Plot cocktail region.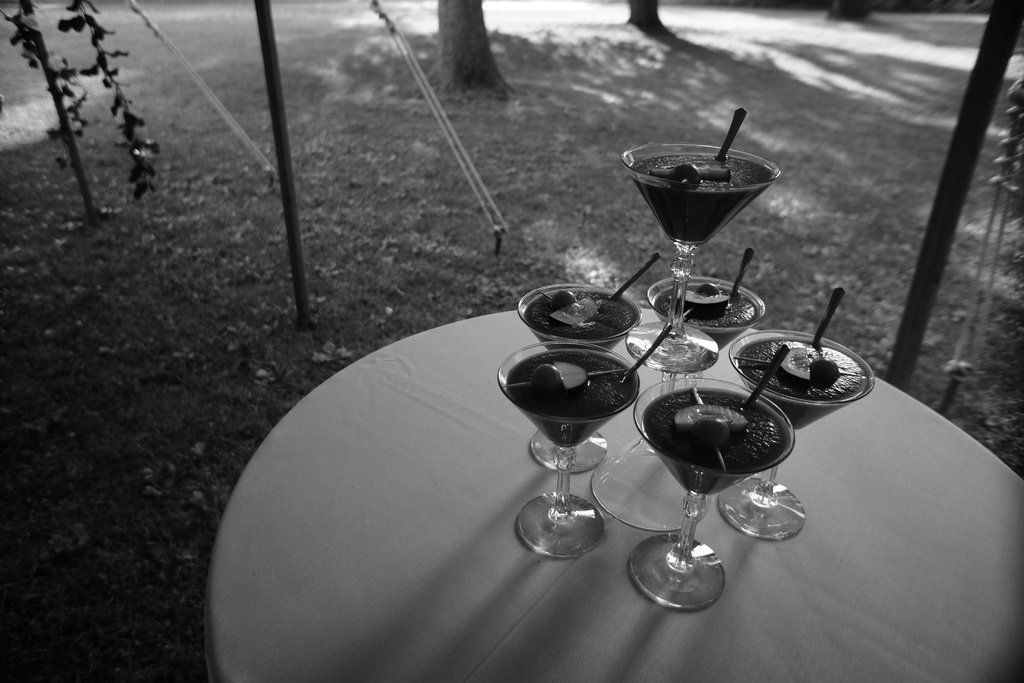
Plotted at select_region(496, 343, 642, 558).
